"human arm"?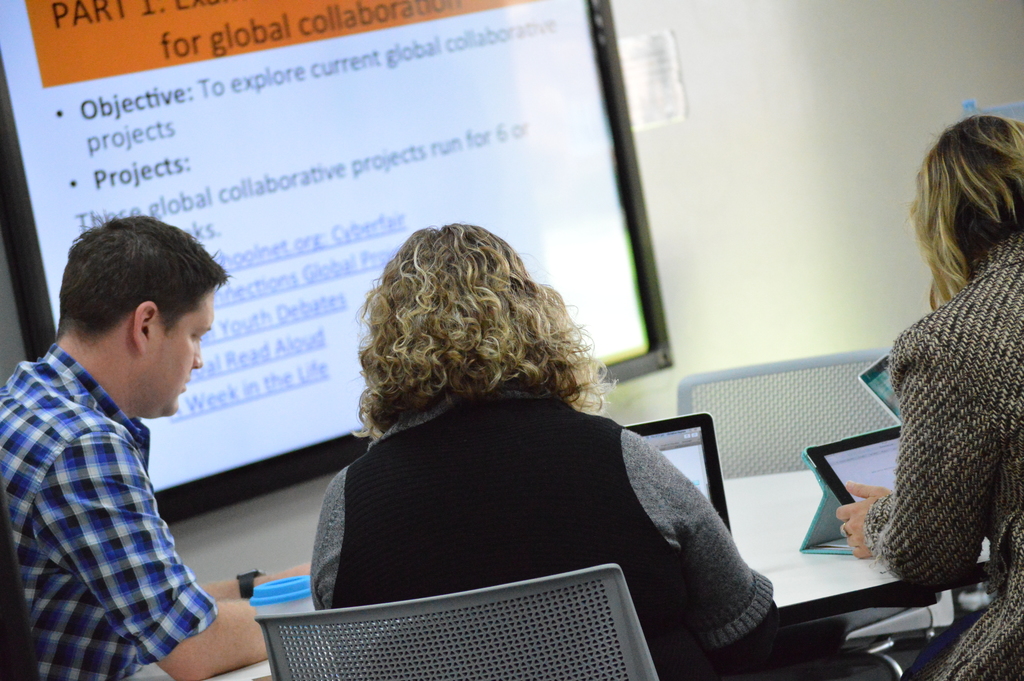
x1=632, y1=422, x2=780, y2=680
